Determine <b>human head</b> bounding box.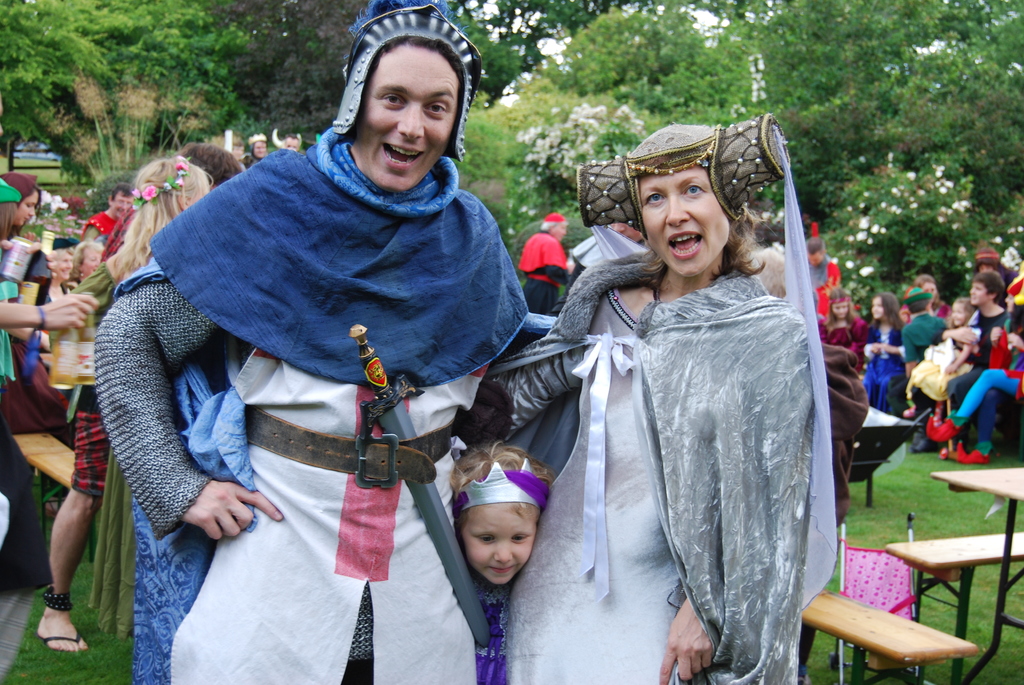
Determined: l=975, t=246, r=1001, b=269.
